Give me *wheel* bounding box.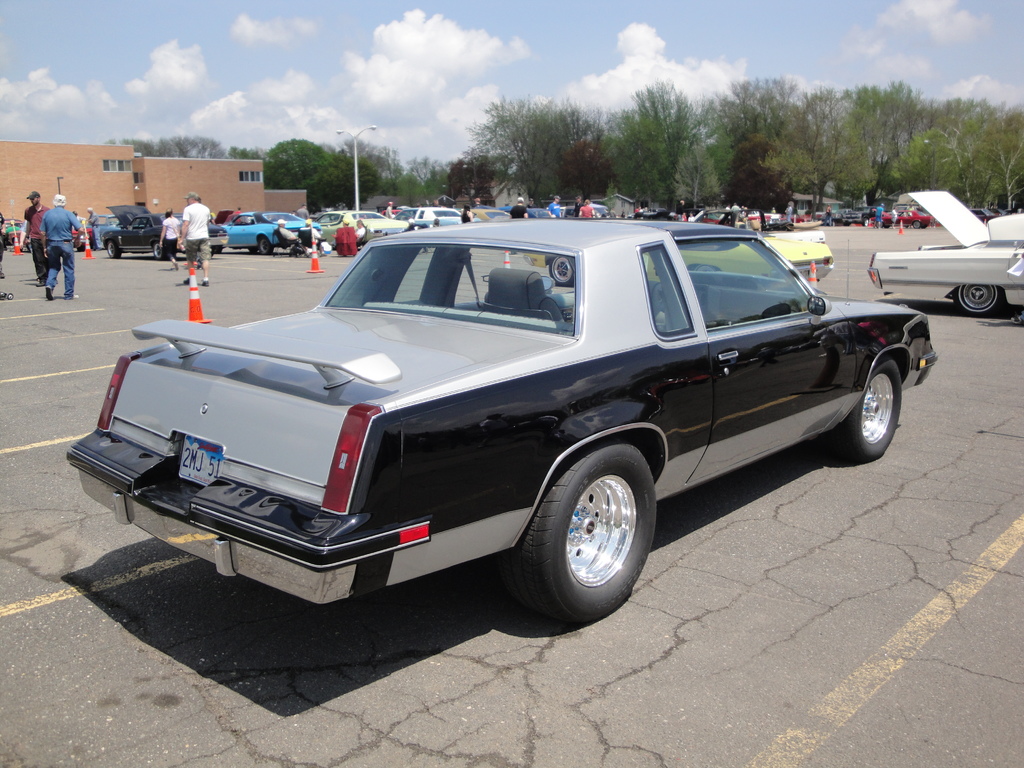
select_region(551, 255, 578, 288).
